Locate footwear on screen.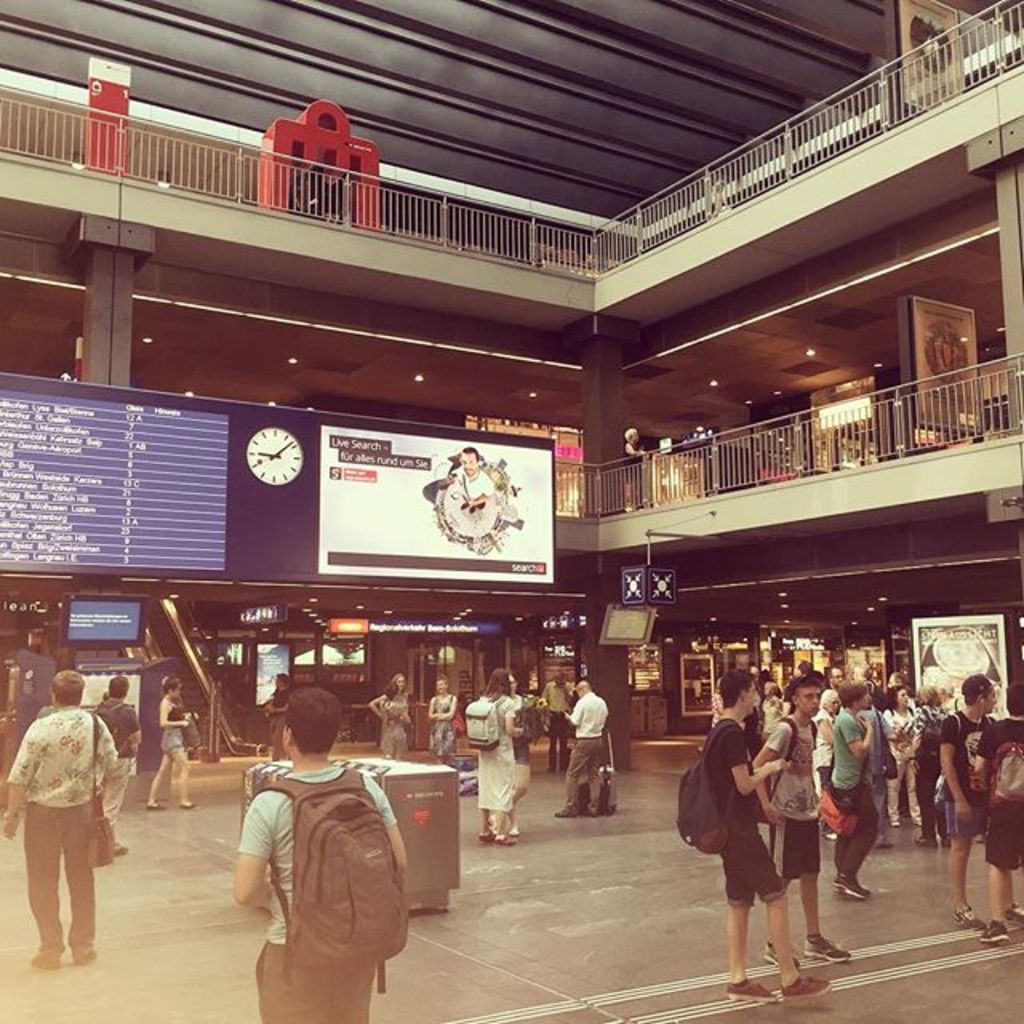
On screen at <region>952, 902, 986, 934</region>.
